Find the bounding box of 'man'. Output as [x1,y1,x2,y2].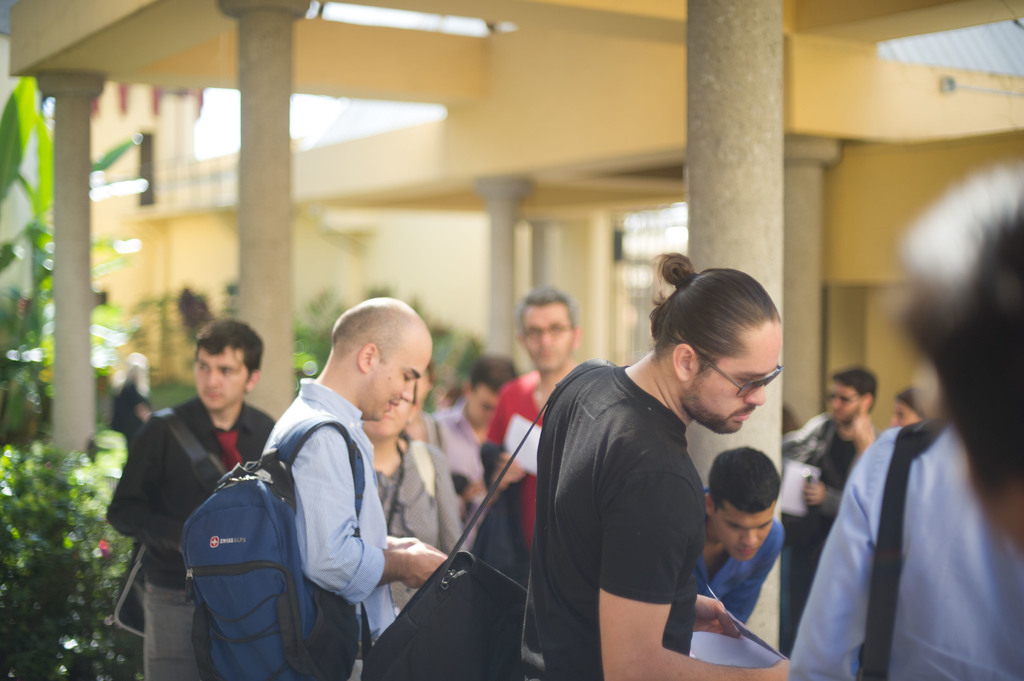
[785,419,1023,680].
